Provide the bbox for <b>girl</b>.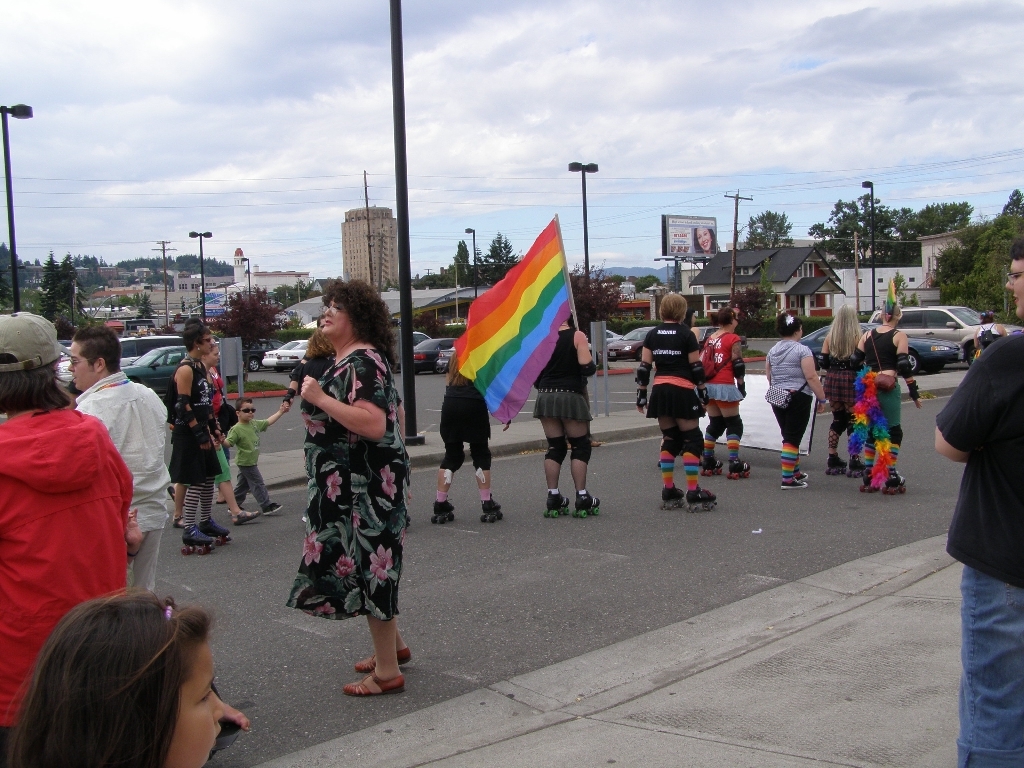
bbox=[685, 306, 748, 469].
